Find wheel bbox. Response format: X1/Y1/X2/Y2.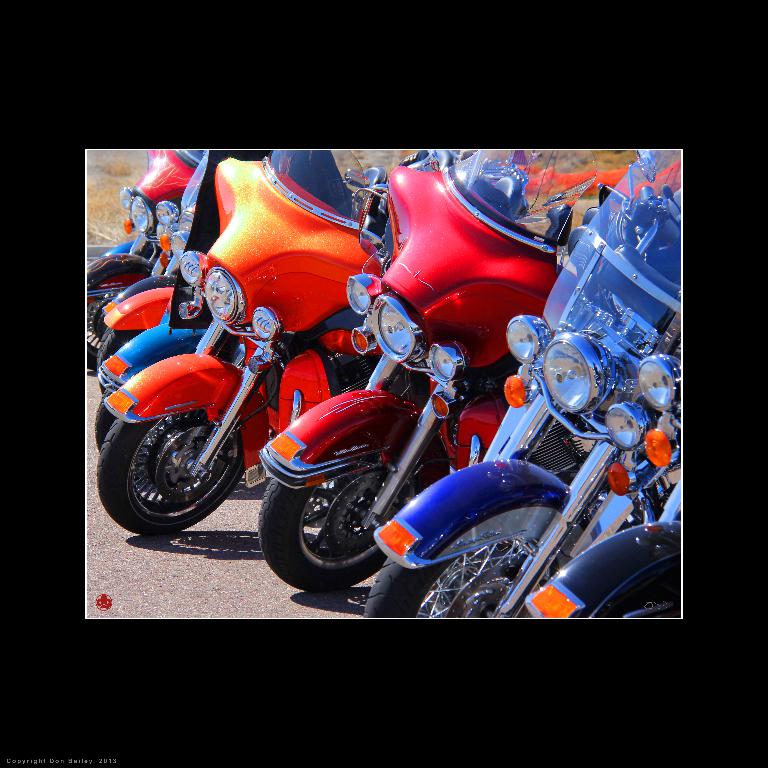
98/324/150/366.
